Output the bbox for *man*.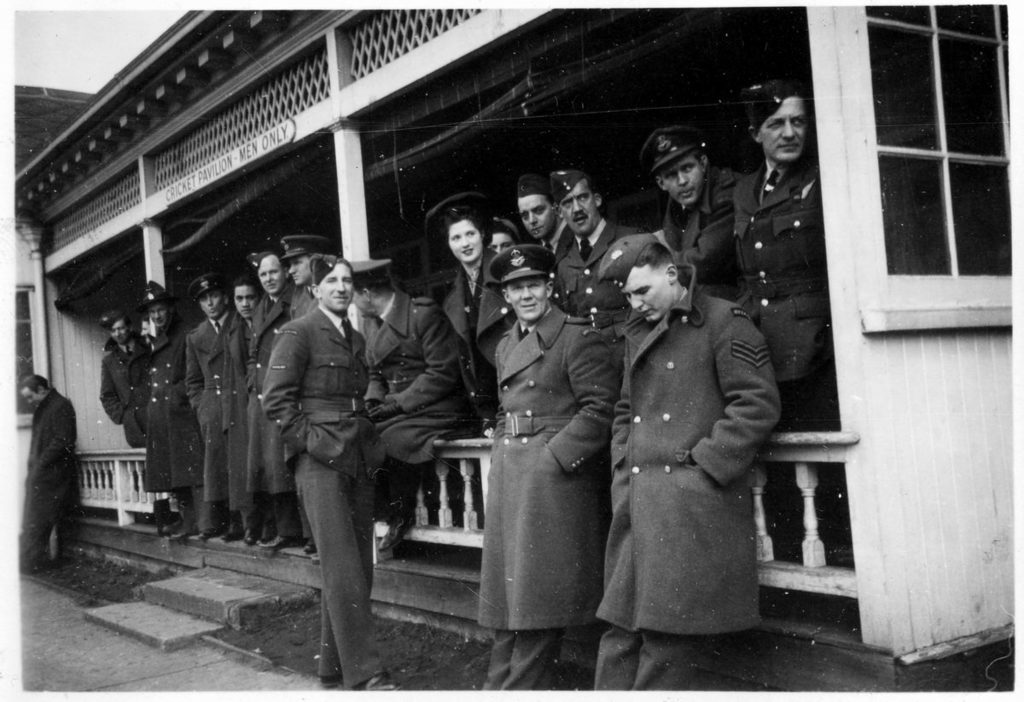
{"left": 514, "top": 177, "right": 573, "bottom": 316}.
